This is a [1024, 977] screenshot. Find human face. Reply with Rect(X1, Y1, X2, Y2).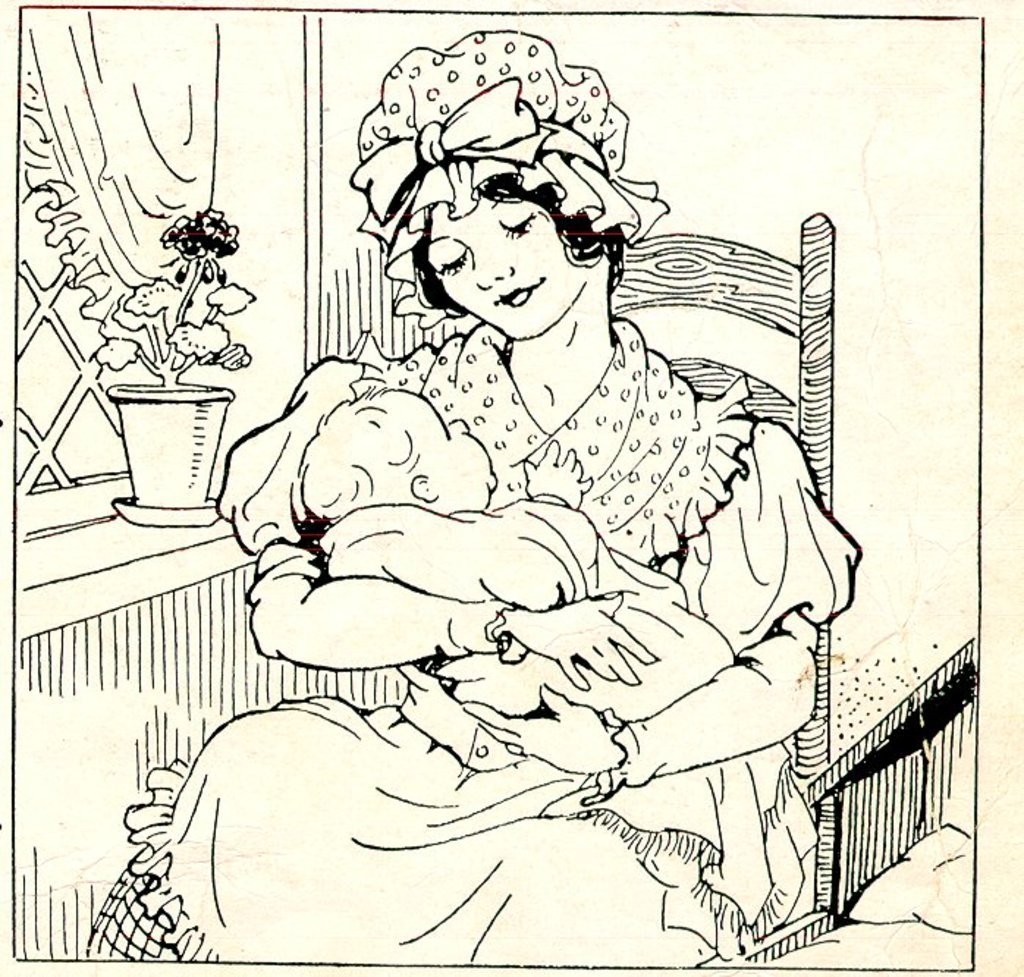
Rect(427, 194, 578, 336).
